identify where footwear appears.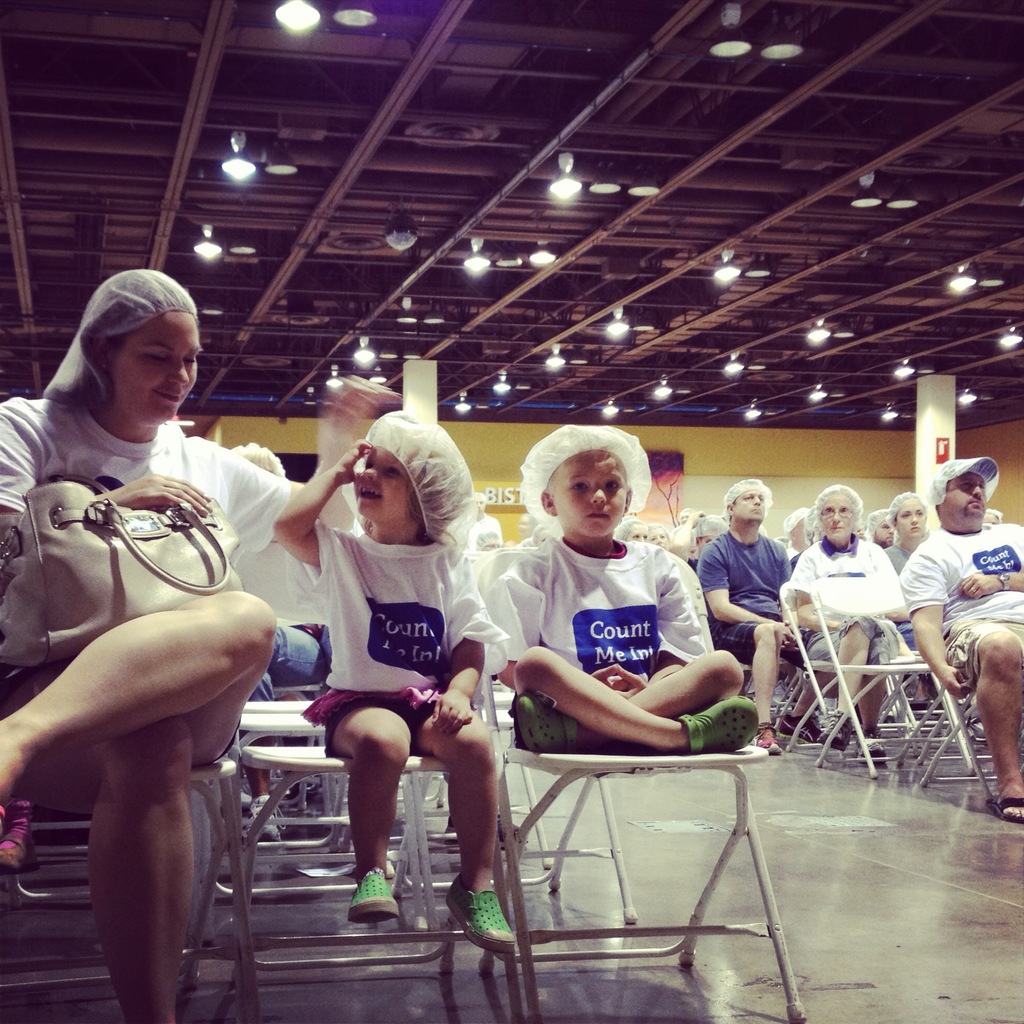
Appears at (x1=351, y1=865, x2=395, y2=923).
